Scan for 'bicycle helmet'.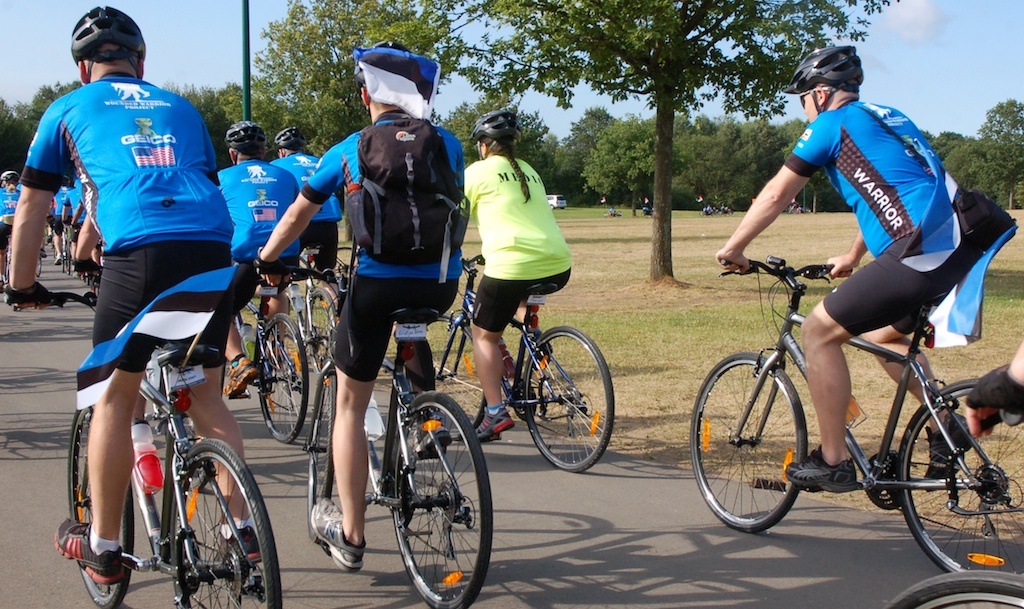
Scan result: (x1=223, y1=118, x2=269, y2=158).
